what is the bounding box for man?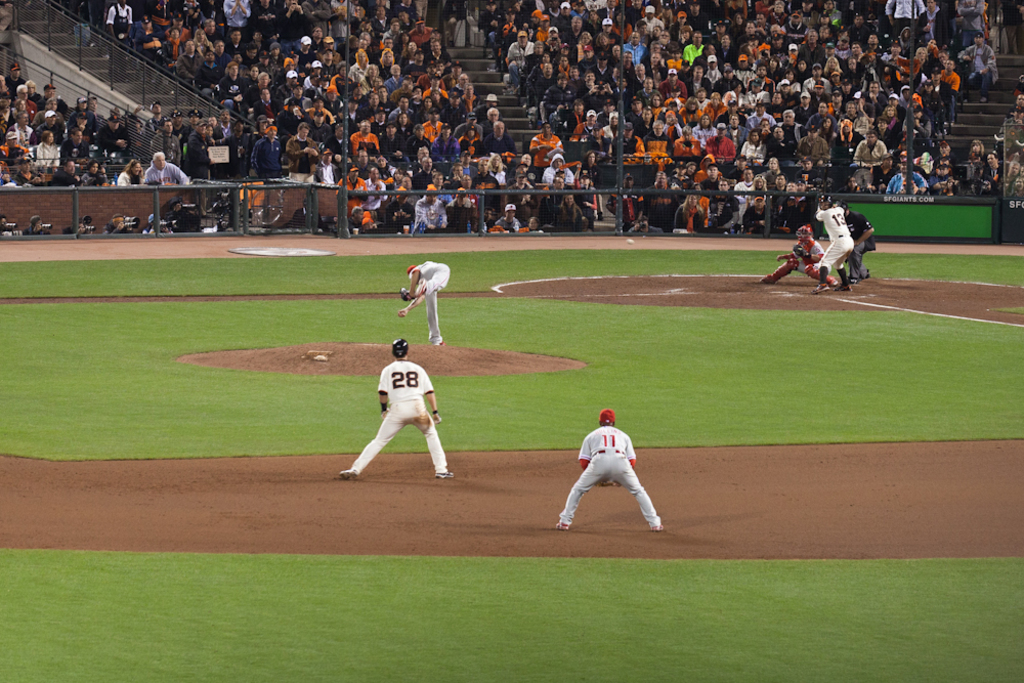
<box>1007,94,1023,122</box>.
